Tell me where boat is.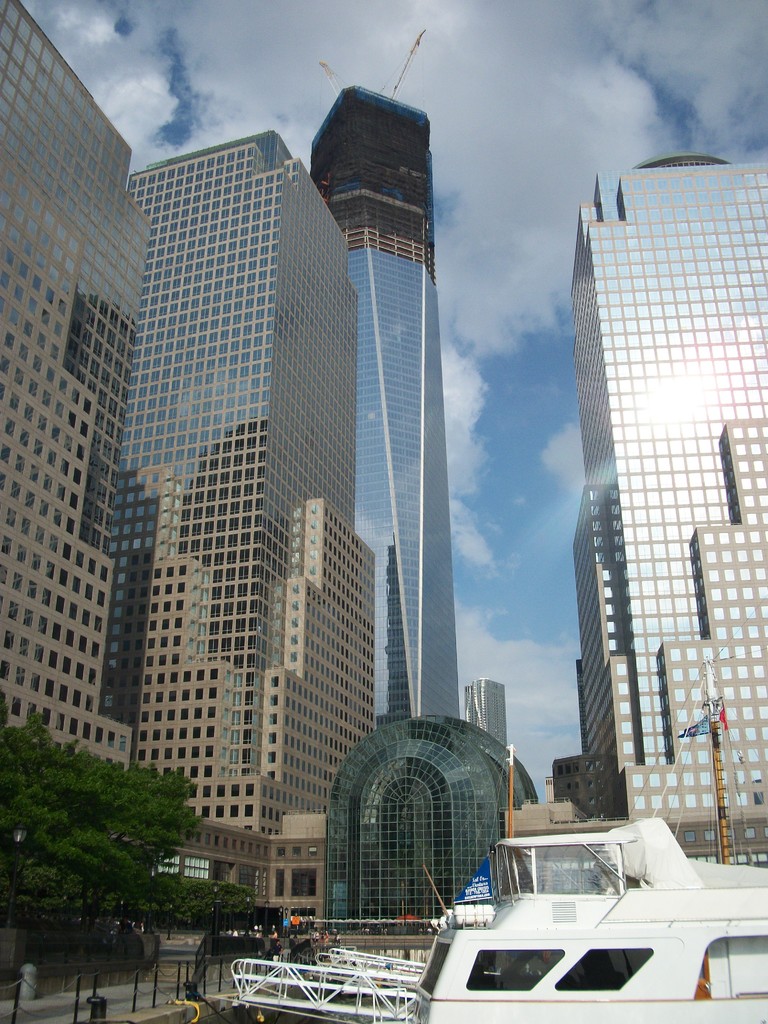
boat is at bbox=(397, 781, 748, 1000).
